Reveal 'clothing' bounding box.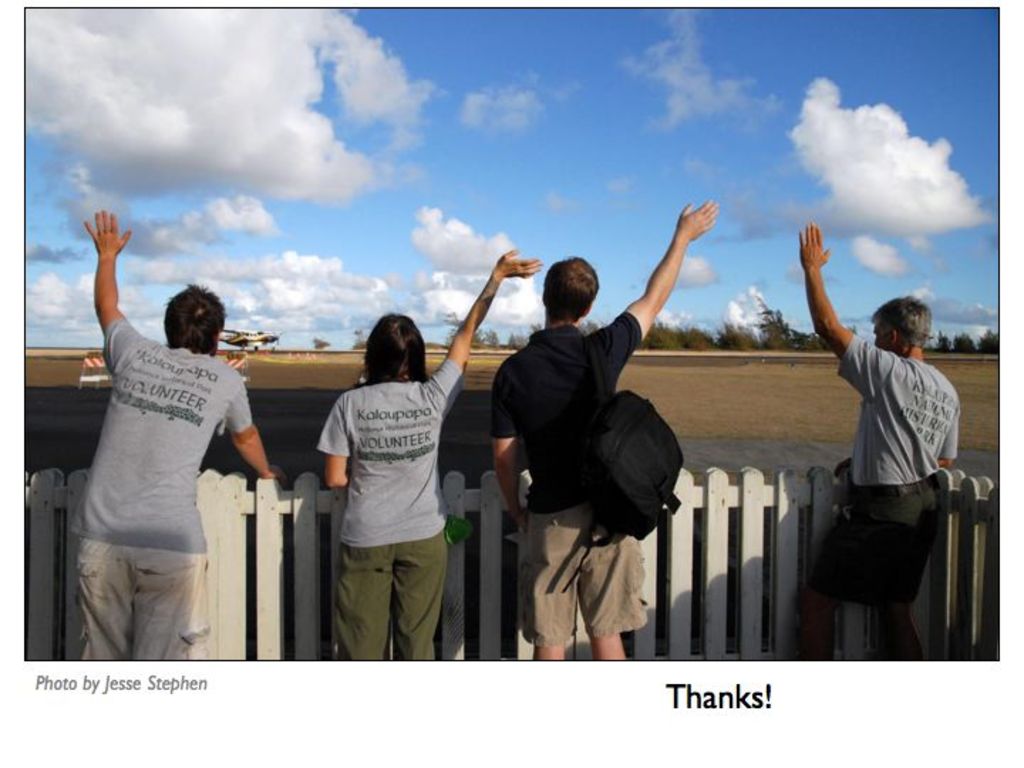
Revealed: [492,307,644,644].
